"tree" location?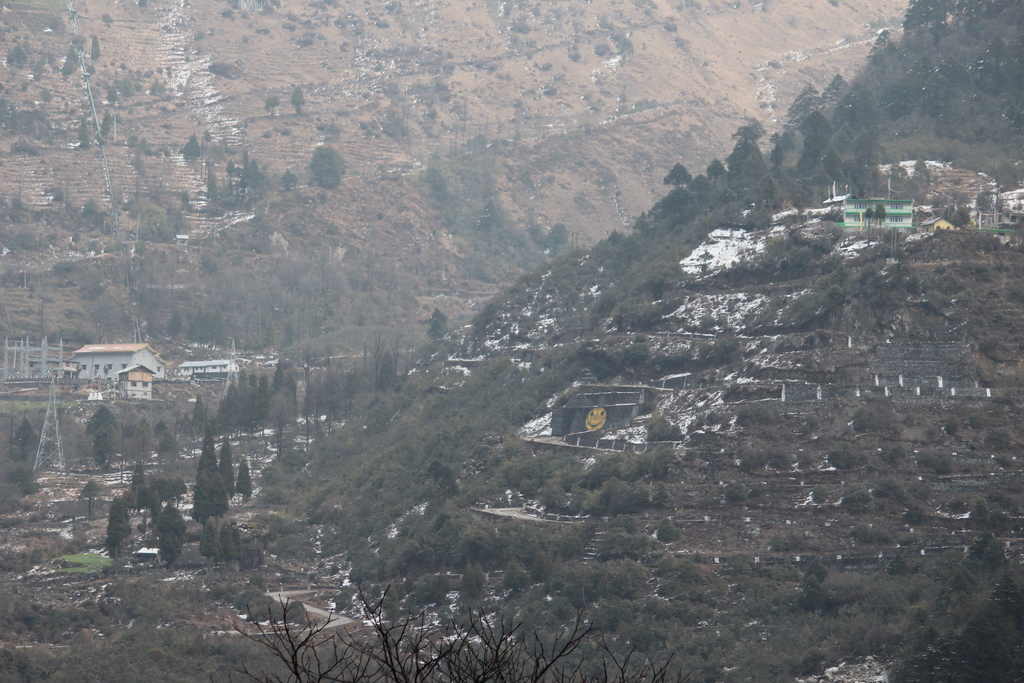
{"left": 220, "top": 516, "right": 239, "bottom": 557}
